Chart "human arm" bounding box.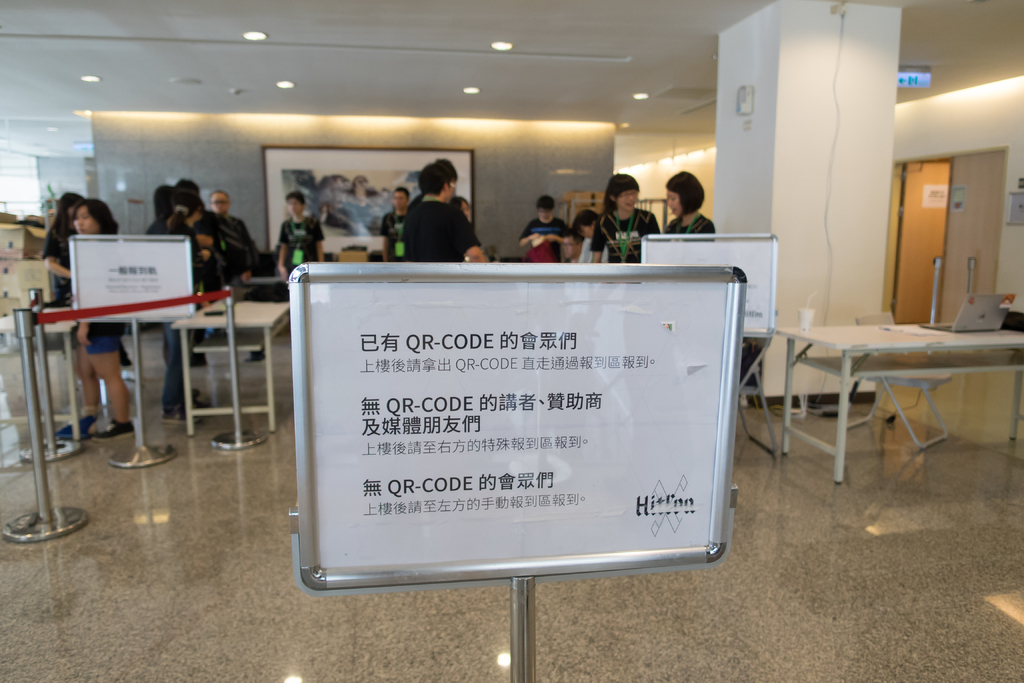
Charted: [550, 223, 573, 248].
